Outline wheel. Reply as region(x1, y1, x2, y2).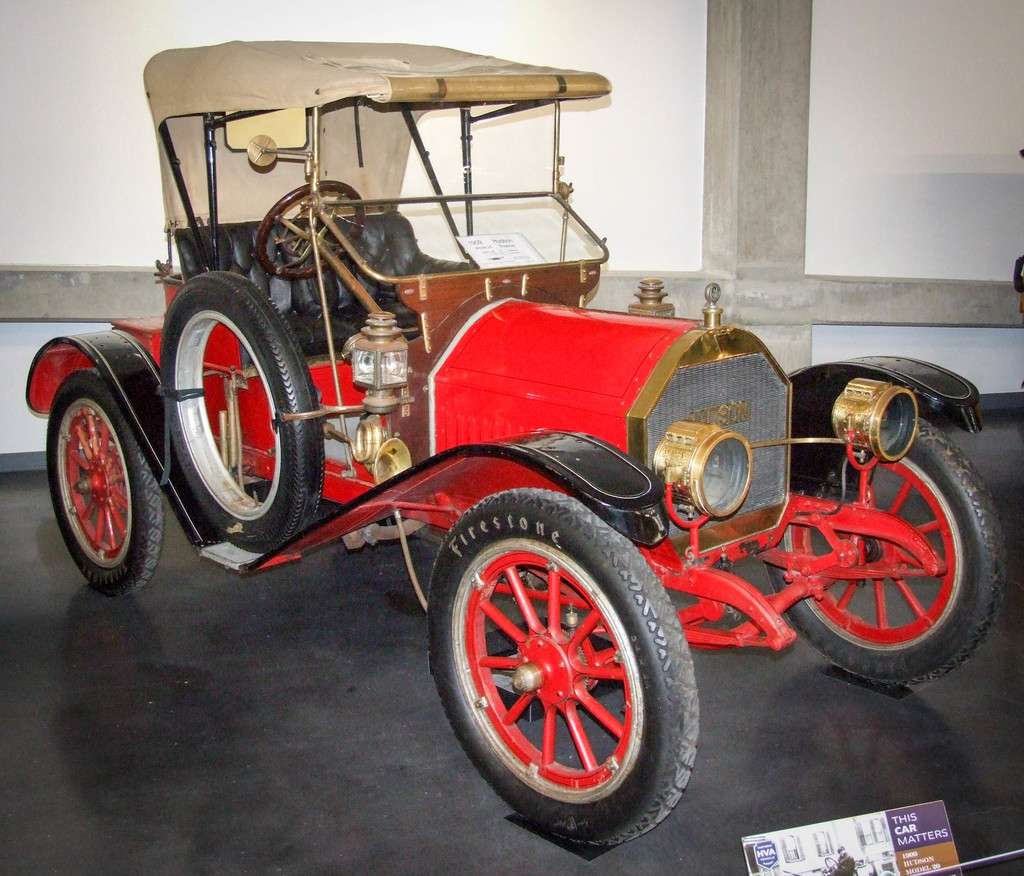
region(761, 414, 1005, 688).
